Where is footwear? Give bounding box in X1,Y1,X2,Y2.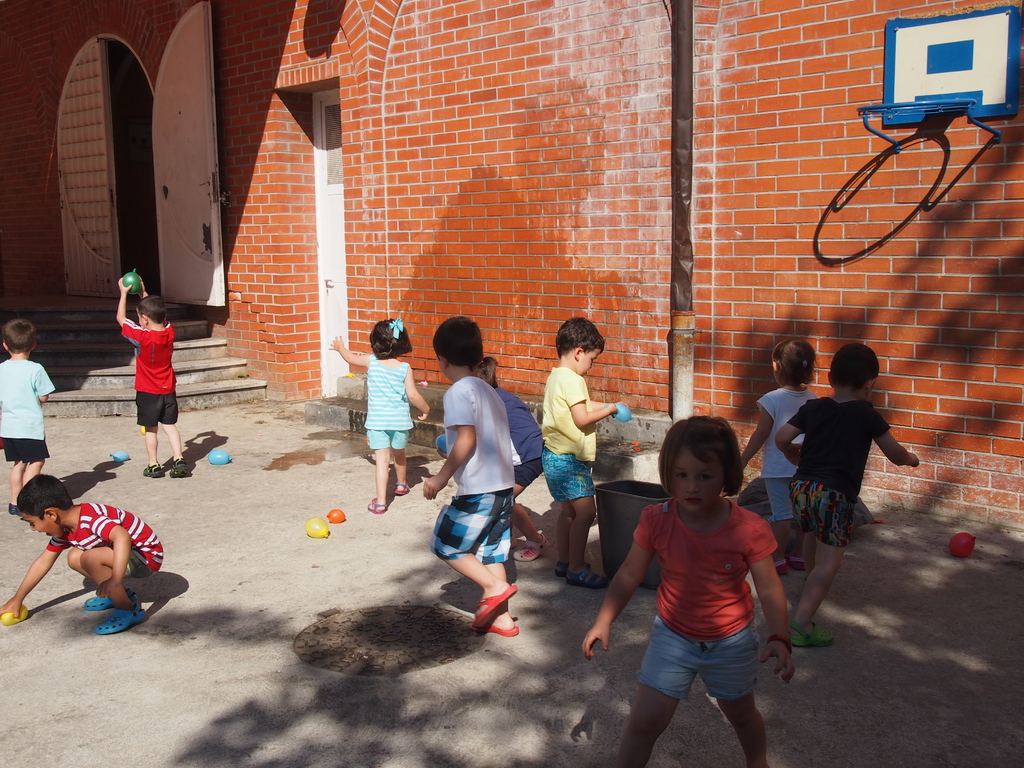
392,477,408,497.
